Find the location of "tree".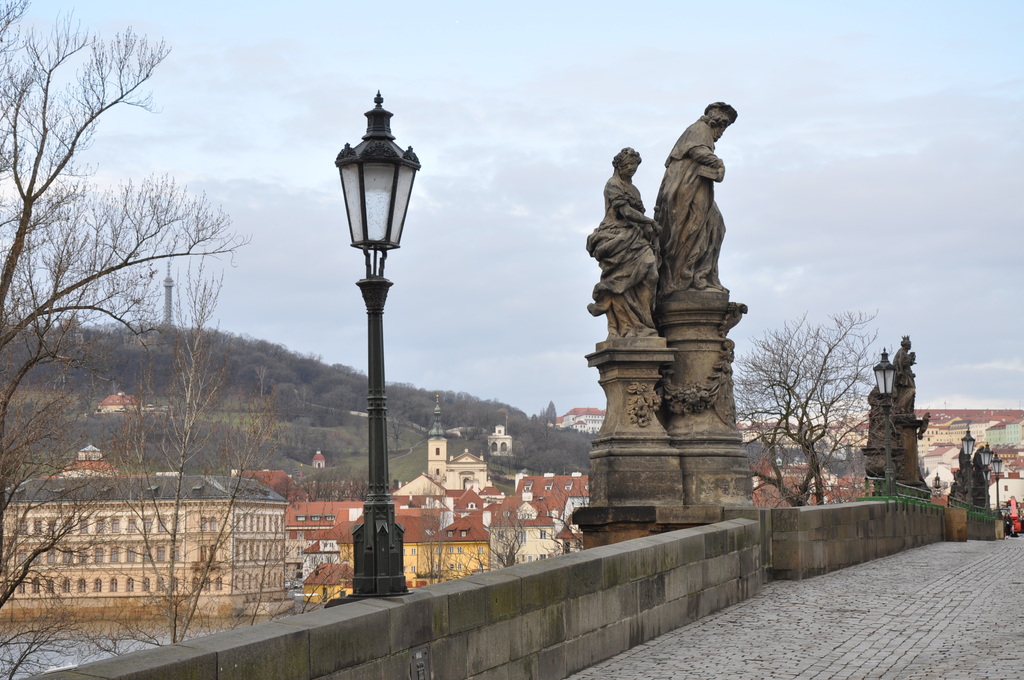
Location: 0, 0, 273, 679.
